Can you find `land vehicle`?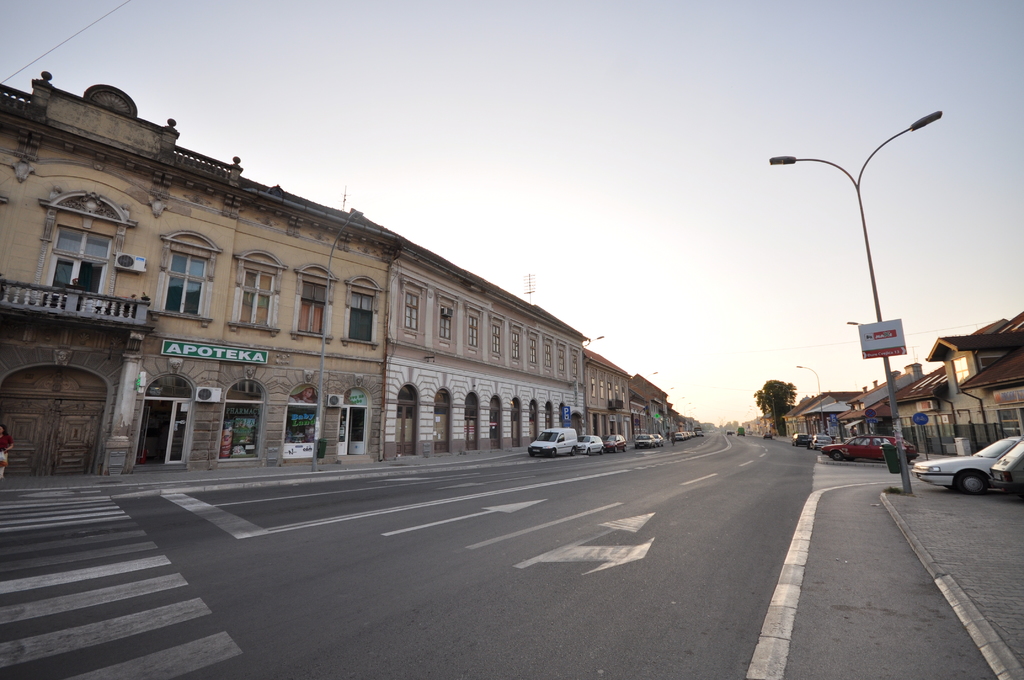
Yes, bounding box: BBox(810, 436, 831, 445).
